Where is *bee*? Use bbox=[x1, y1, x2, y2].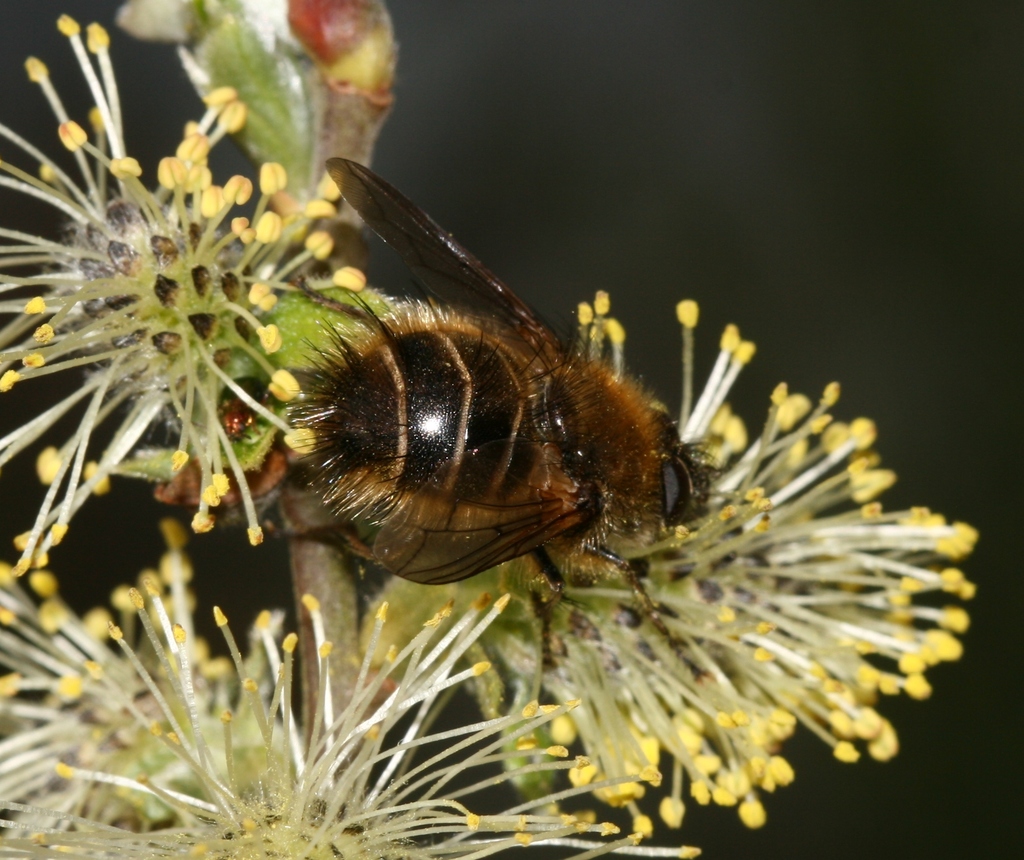
bbox=[279, 166, 737, 653].
